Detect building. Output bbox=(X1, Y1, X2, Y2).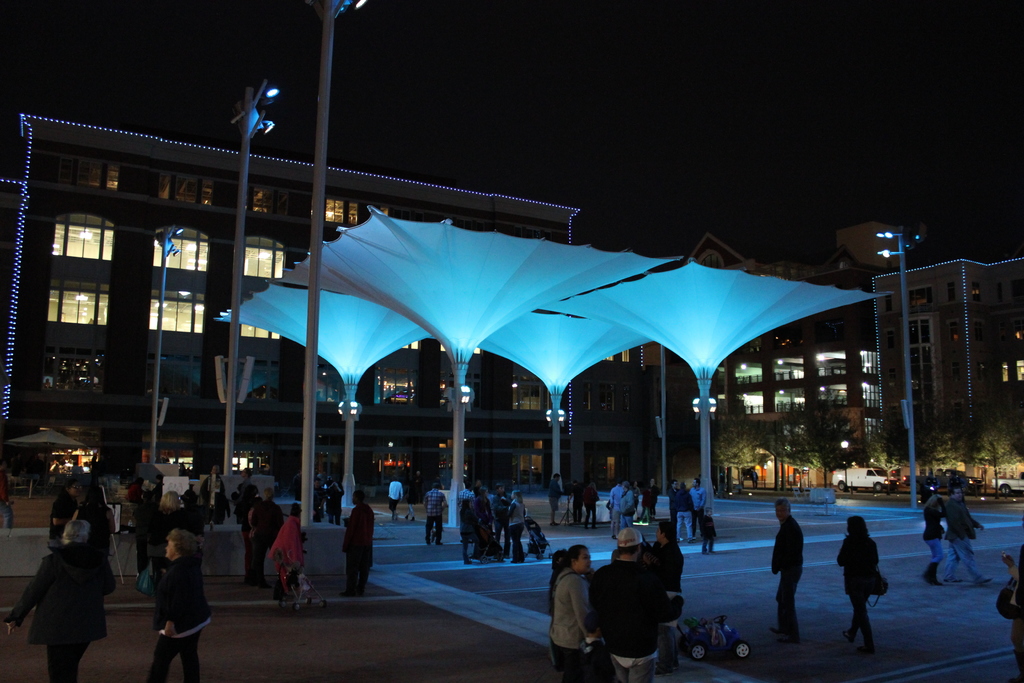
bbox=(0, 110, 583, 498).
